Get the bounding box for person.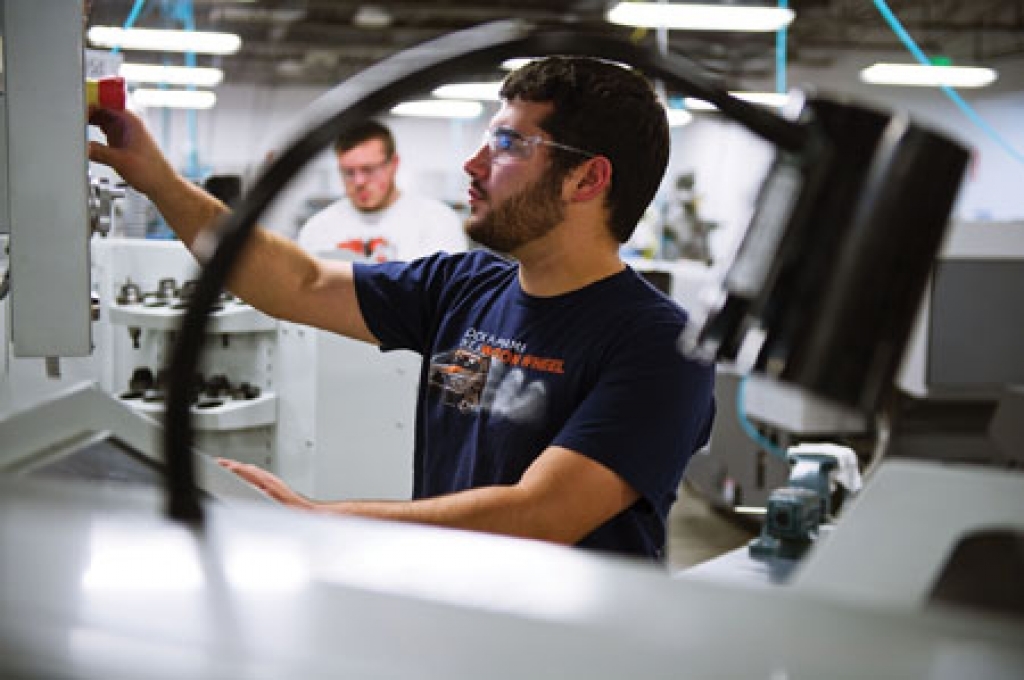
297 117 476 267.
